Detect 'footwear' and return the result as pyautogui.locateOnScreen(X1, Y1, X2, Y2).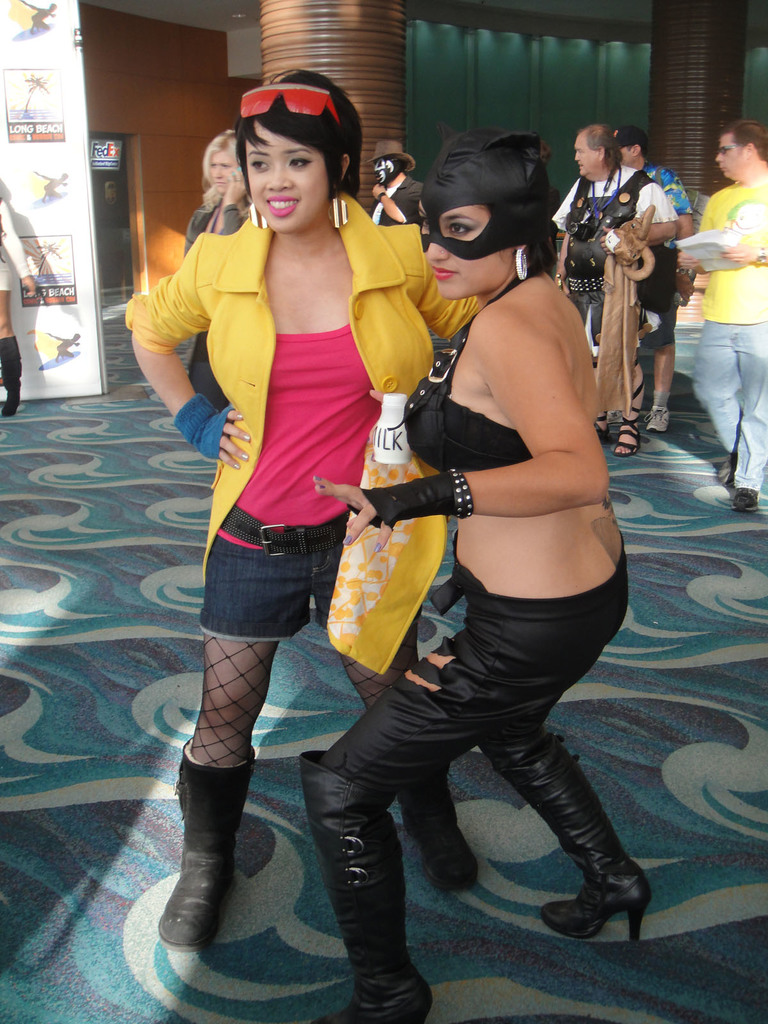
pyautogui.locateOnScreen(302, 748, 433, 1023).
